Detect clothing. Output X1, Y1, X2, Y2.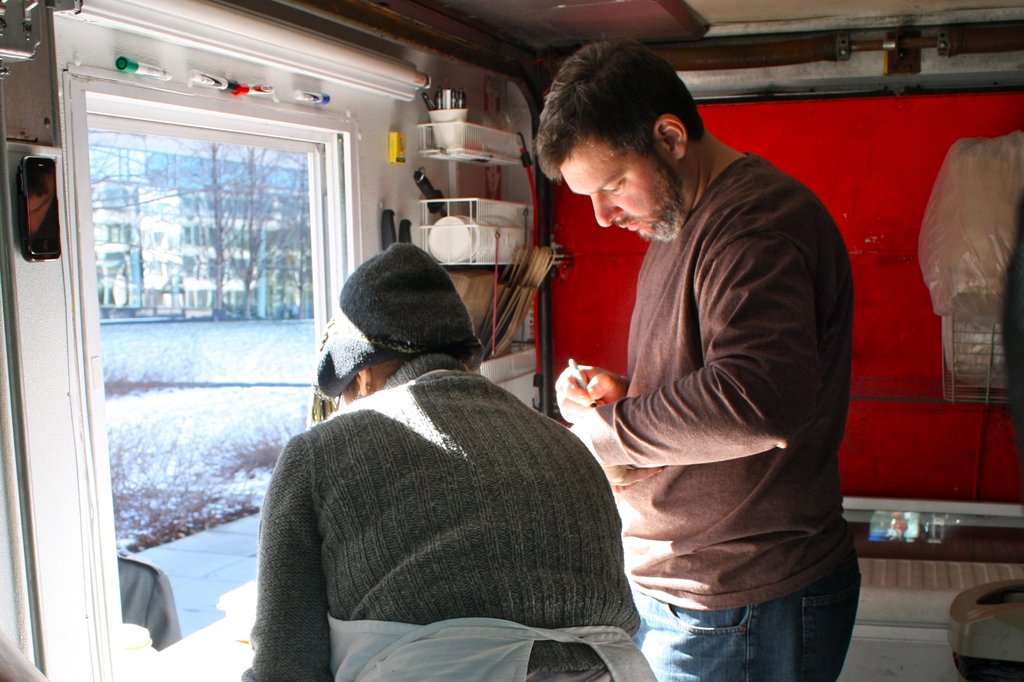
244, 278, 640, 681.
